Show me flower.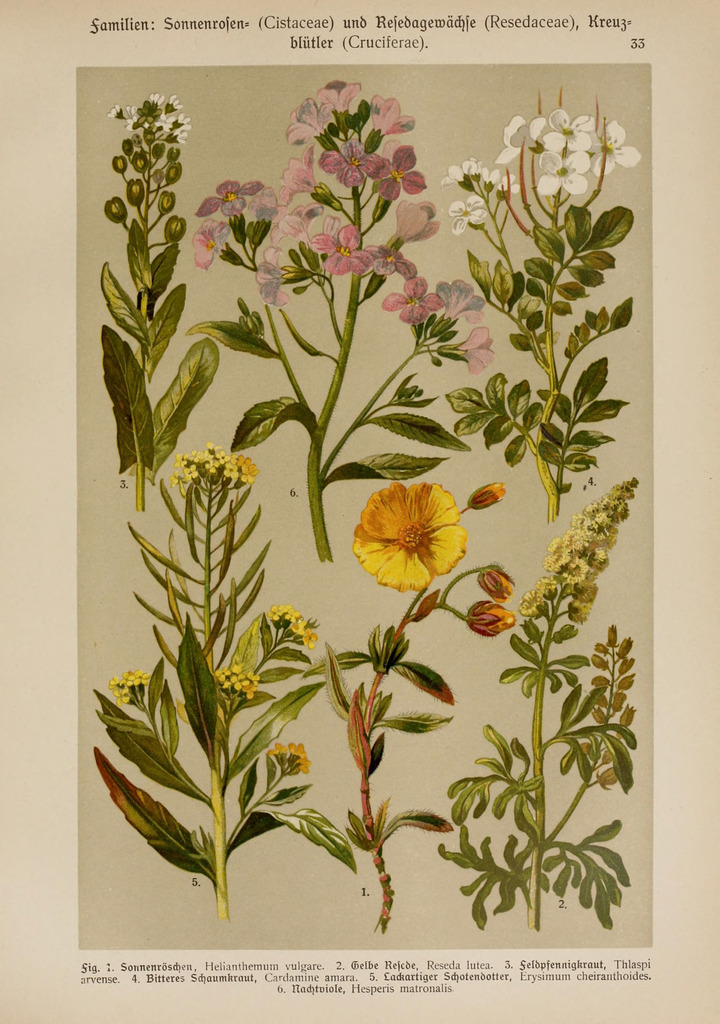
flower is here: BBox(190, 214, 230, 273).
